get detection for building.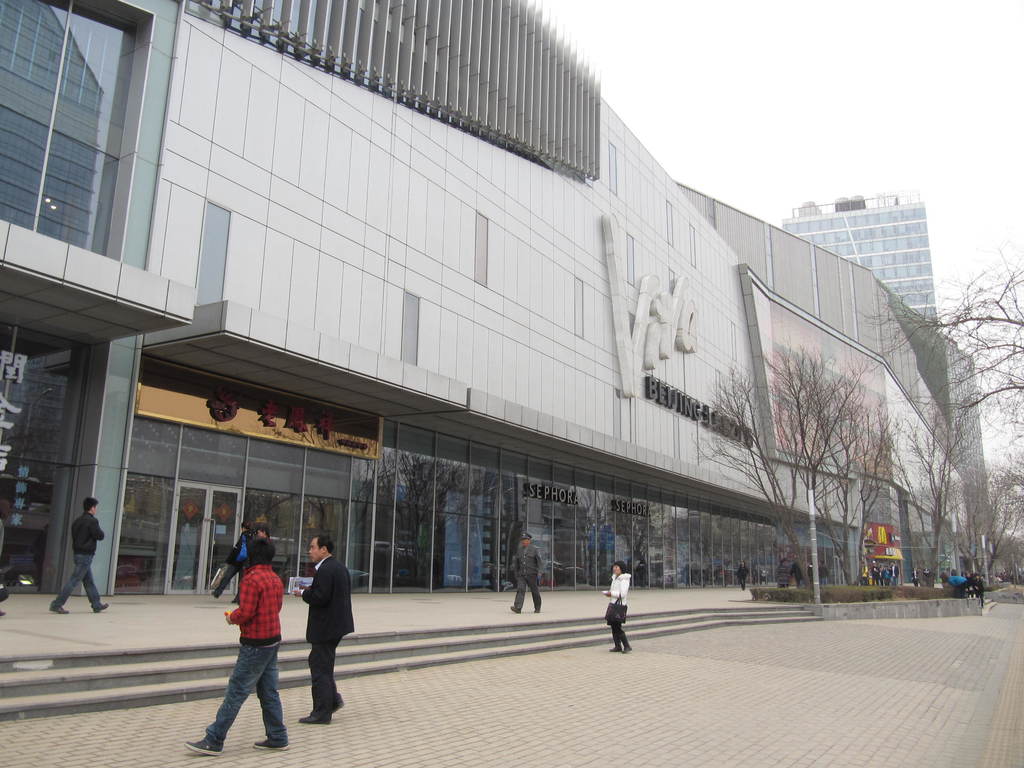
Detection: [783, 195, 943, 330].
